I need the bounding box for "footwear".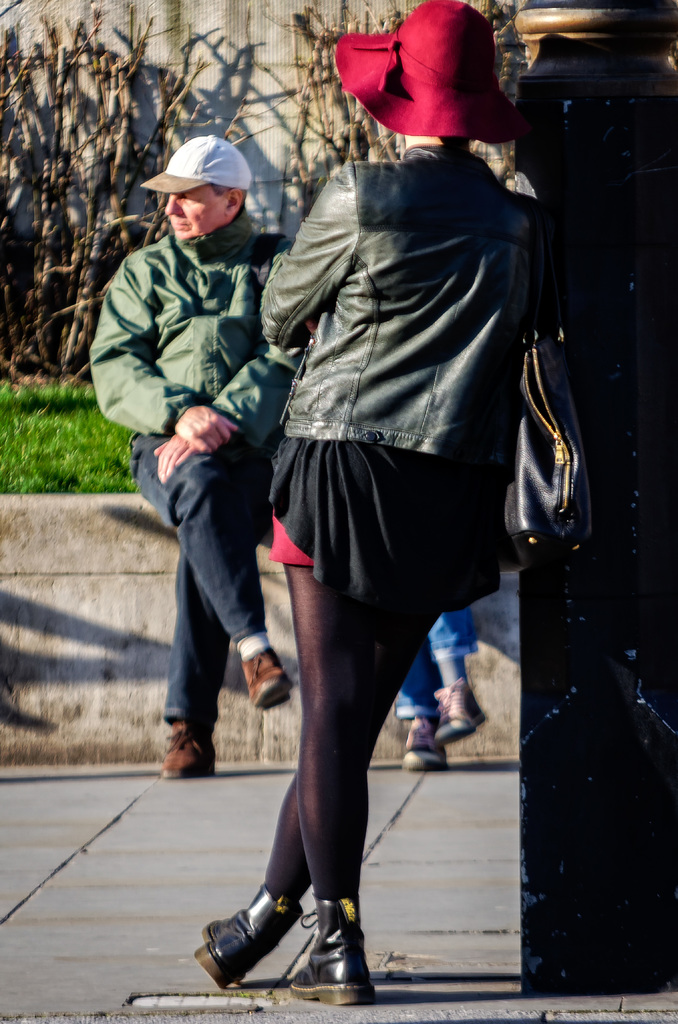
Here it is: (160,719,218,784).
